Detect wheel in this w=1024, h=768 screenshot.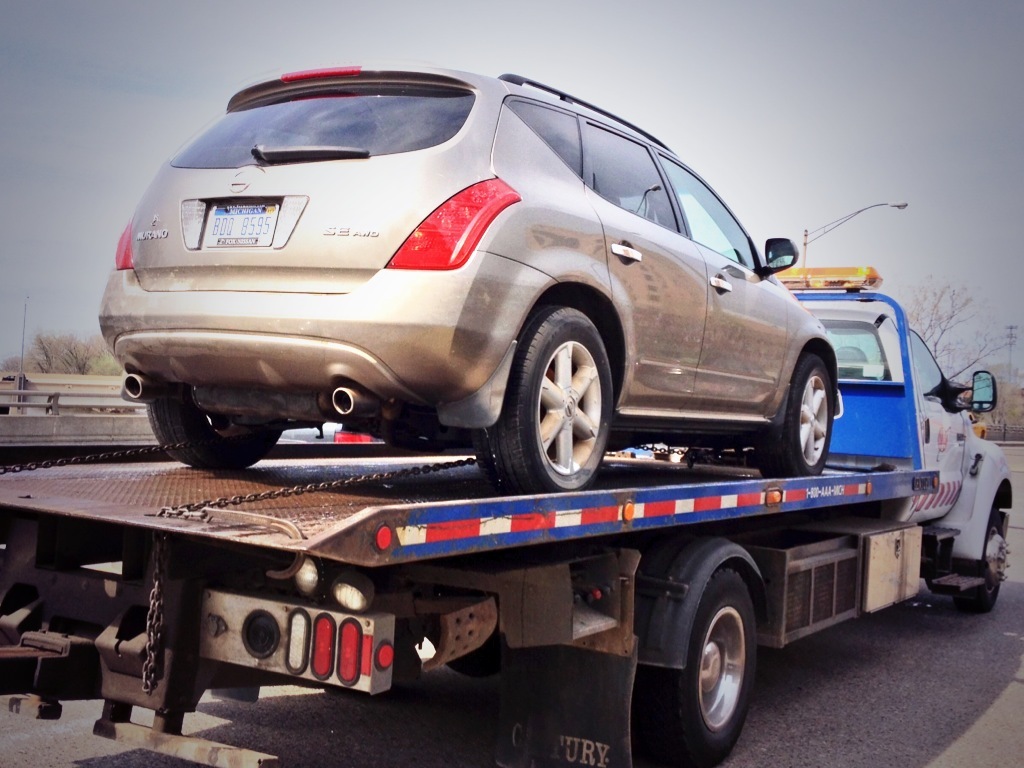
Detection: [754,350,833,477].
